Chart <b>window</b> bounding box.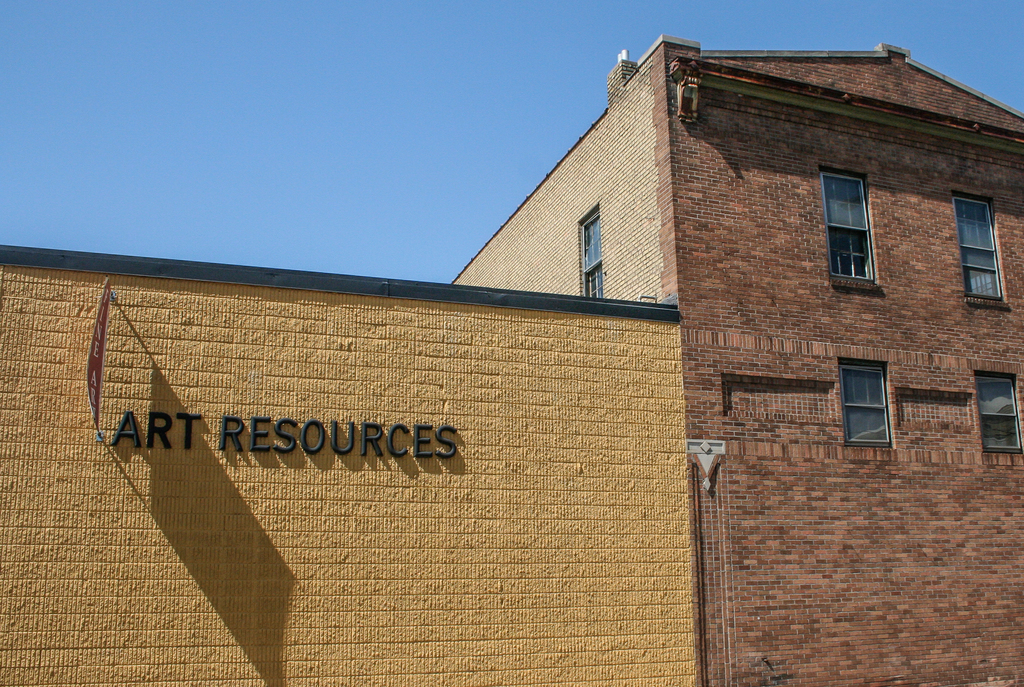
Charted: {"left": 839, "top": 349, "right": 902, "bottom": 443}.
